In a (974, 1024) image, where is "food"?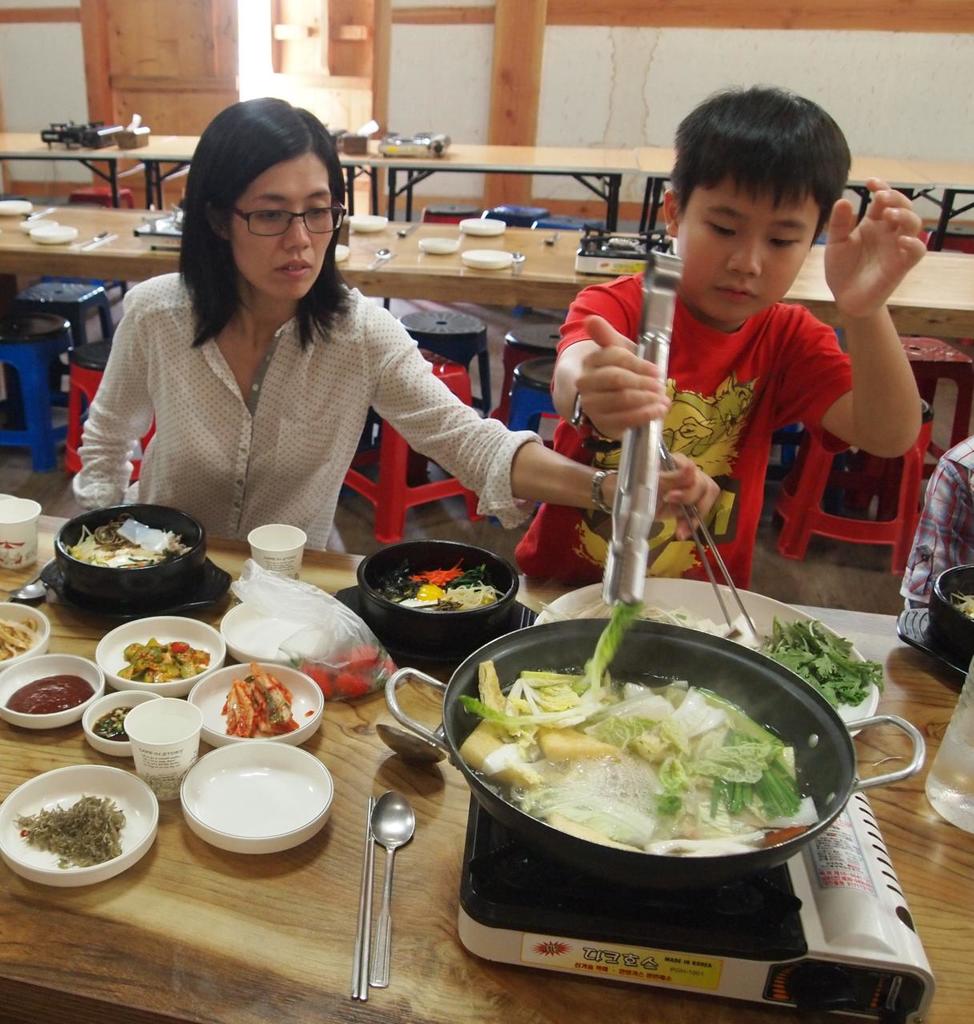
3,674,93,716.
